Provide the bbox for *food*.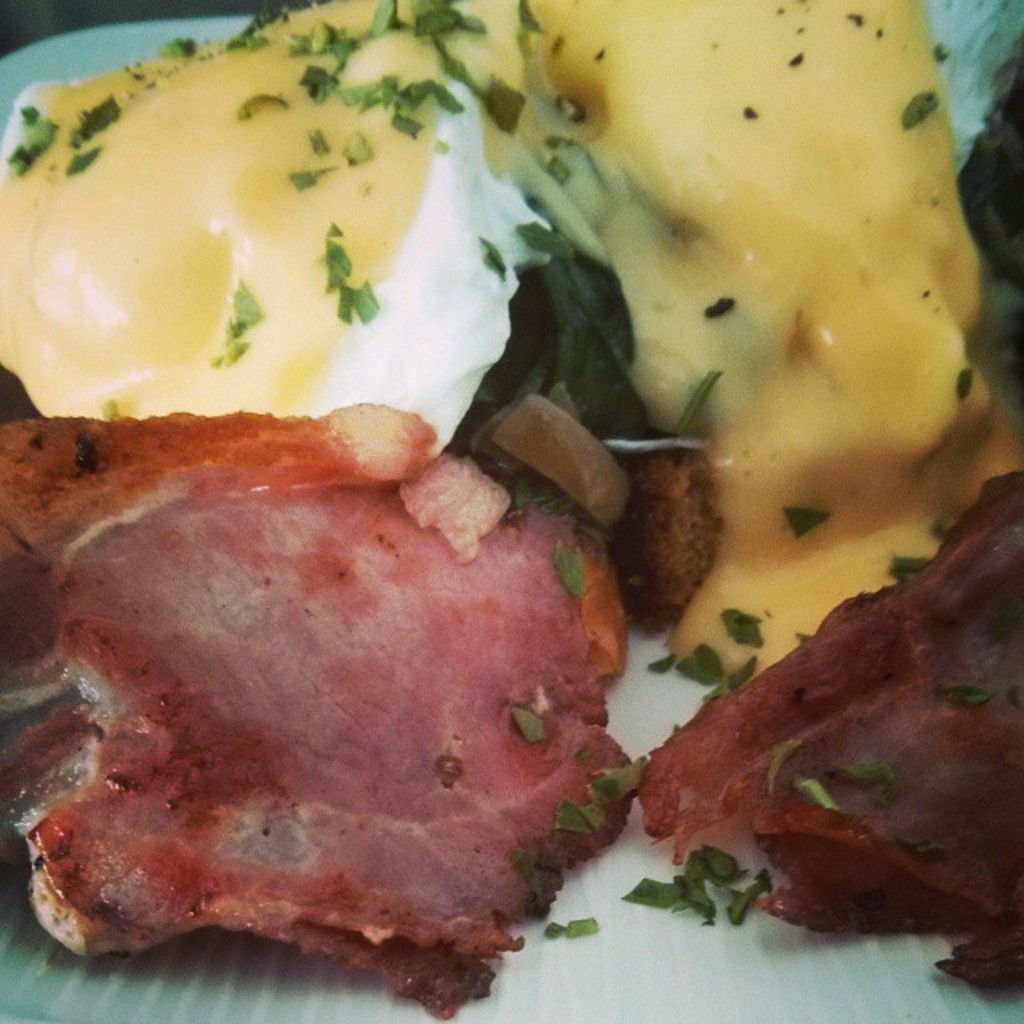
box(464, 0, 1022, 678).
